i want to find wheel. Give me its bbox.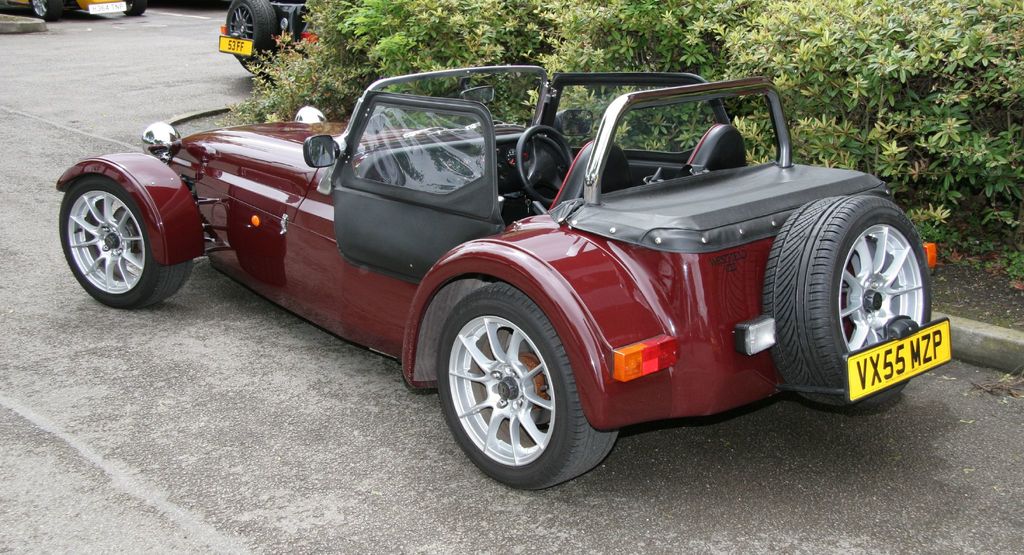
[437,280,617,492].
